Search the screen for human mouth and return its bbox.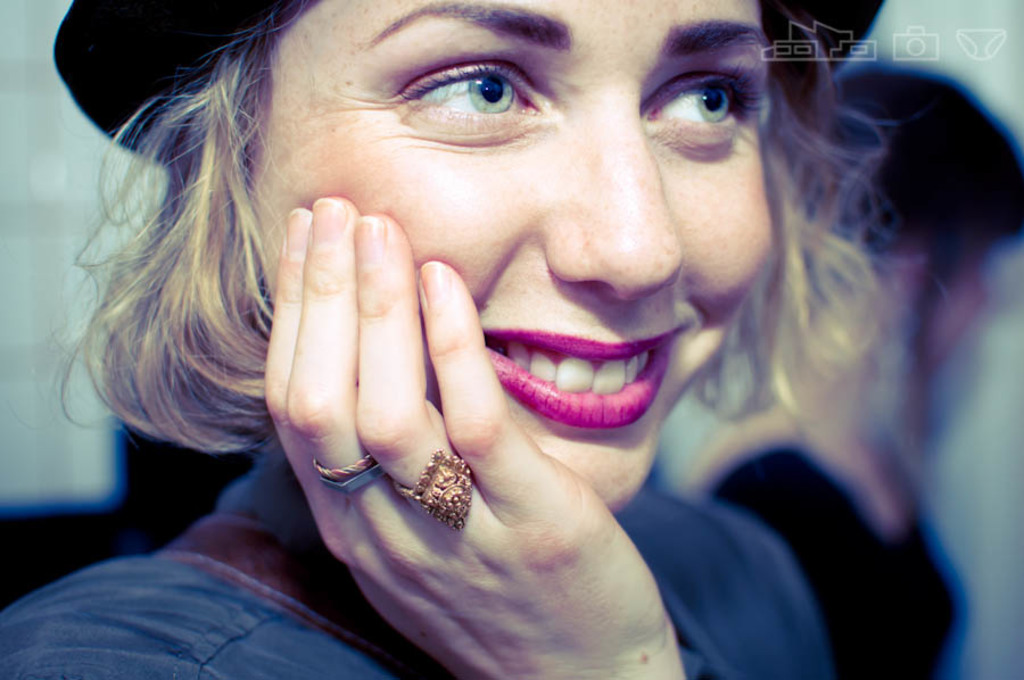
Found: (416, 275, 726, 467).
